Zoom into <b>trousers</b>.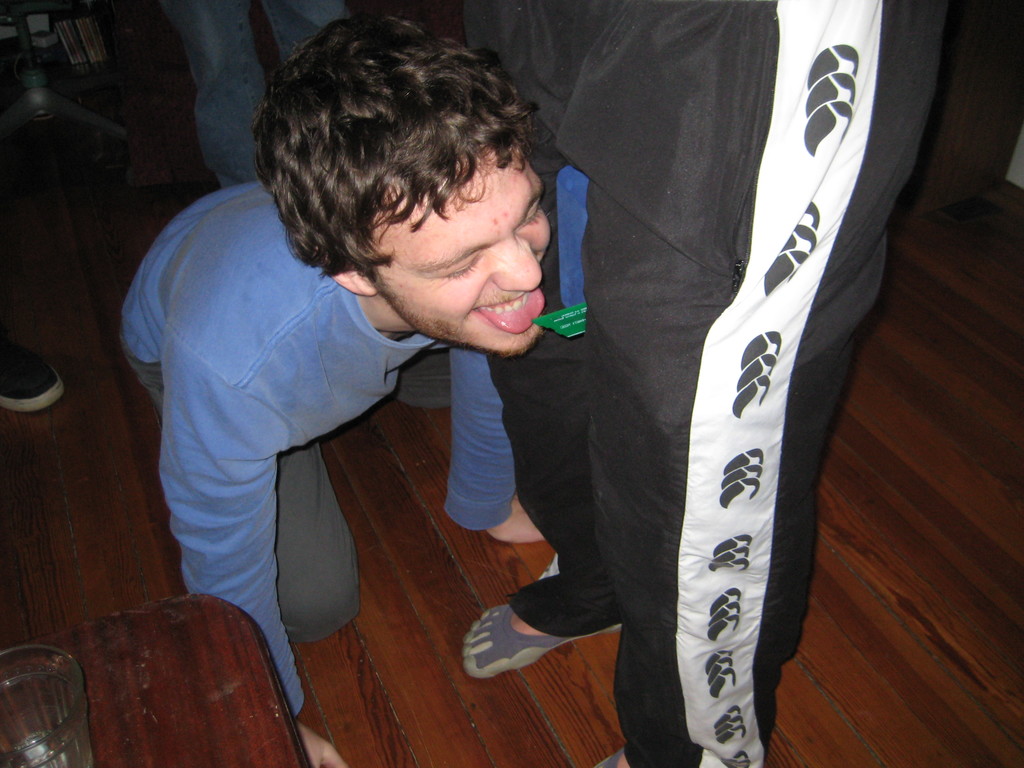
Zoom target: (x1=479, y1=164, x2=893, y2=767).
